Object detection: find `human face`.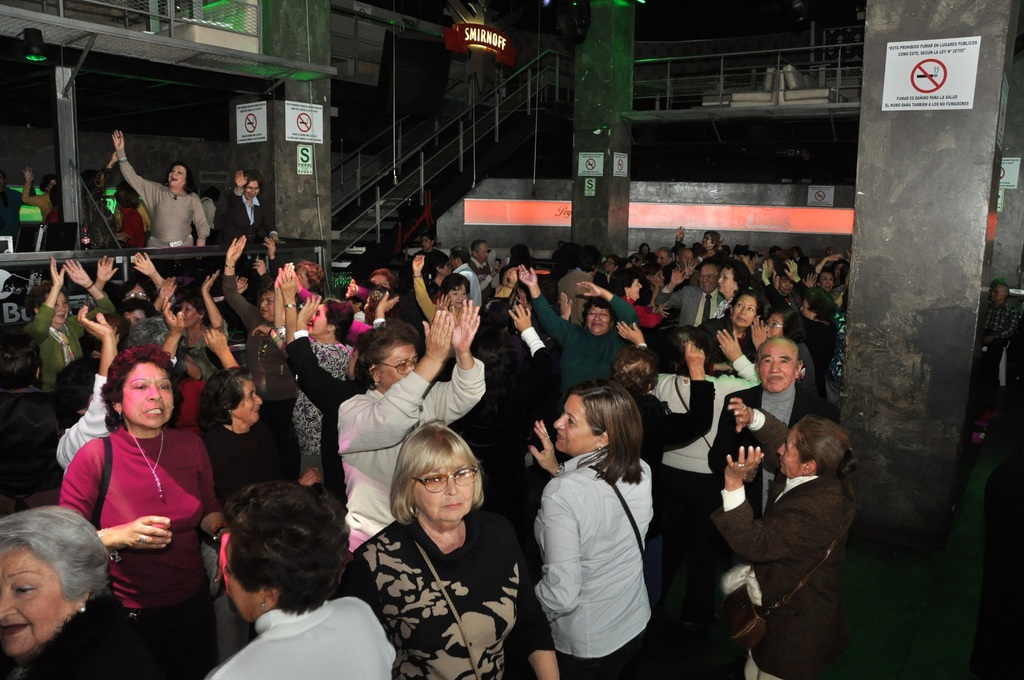
bbox=[241, 179, 259, 200].
